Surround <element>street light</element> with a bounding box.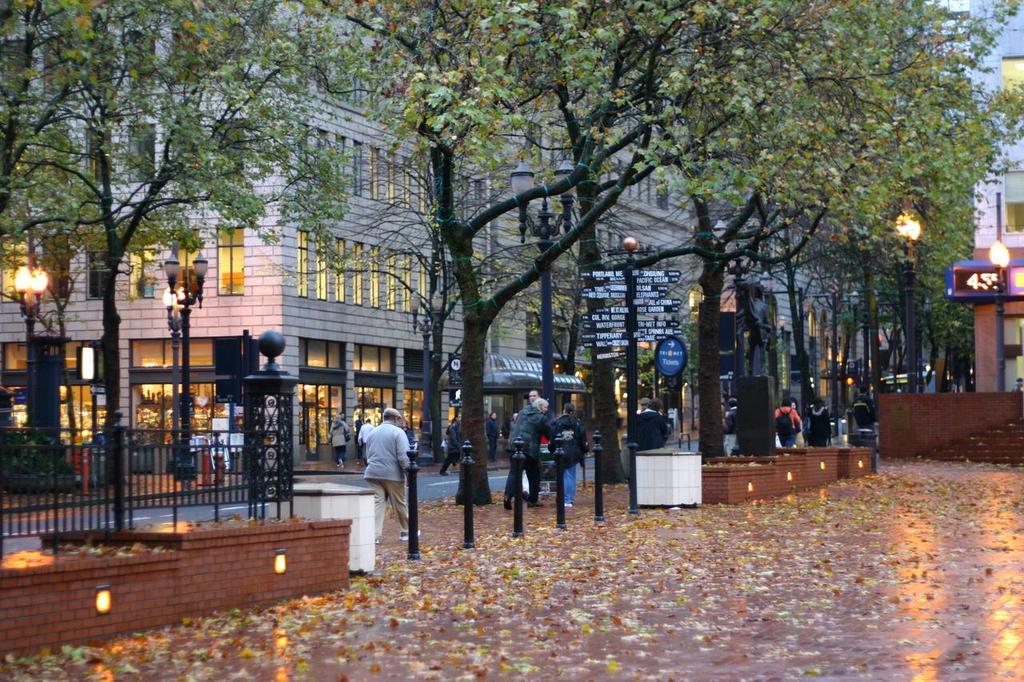
box(166, 249, 211, 489).
